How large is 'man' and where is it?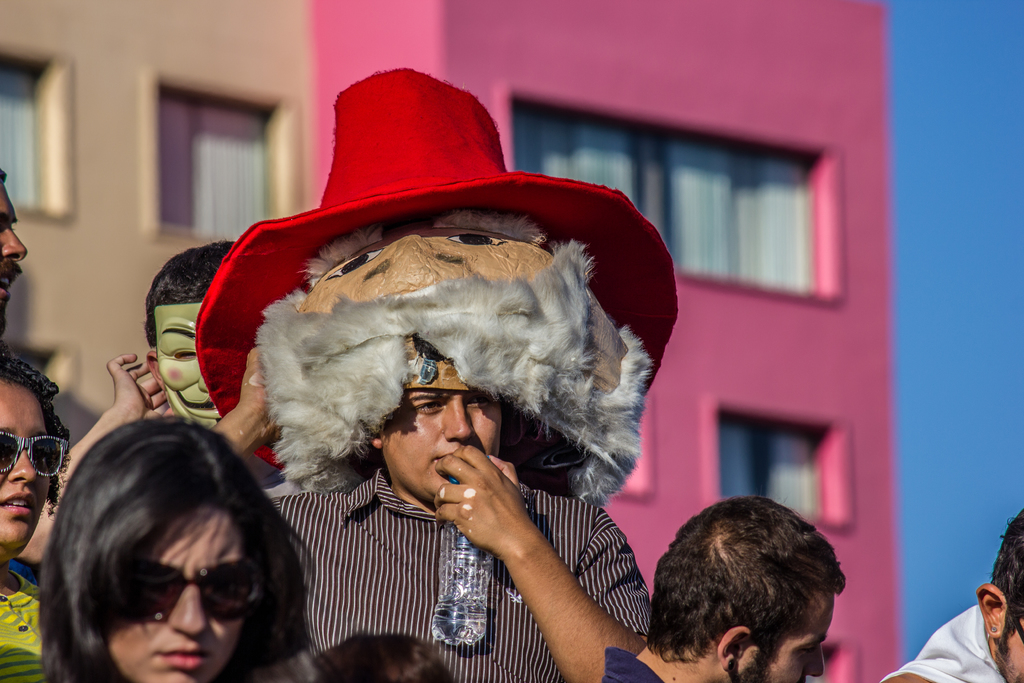
Bounding box: <box>602,493,850,682</box>.
